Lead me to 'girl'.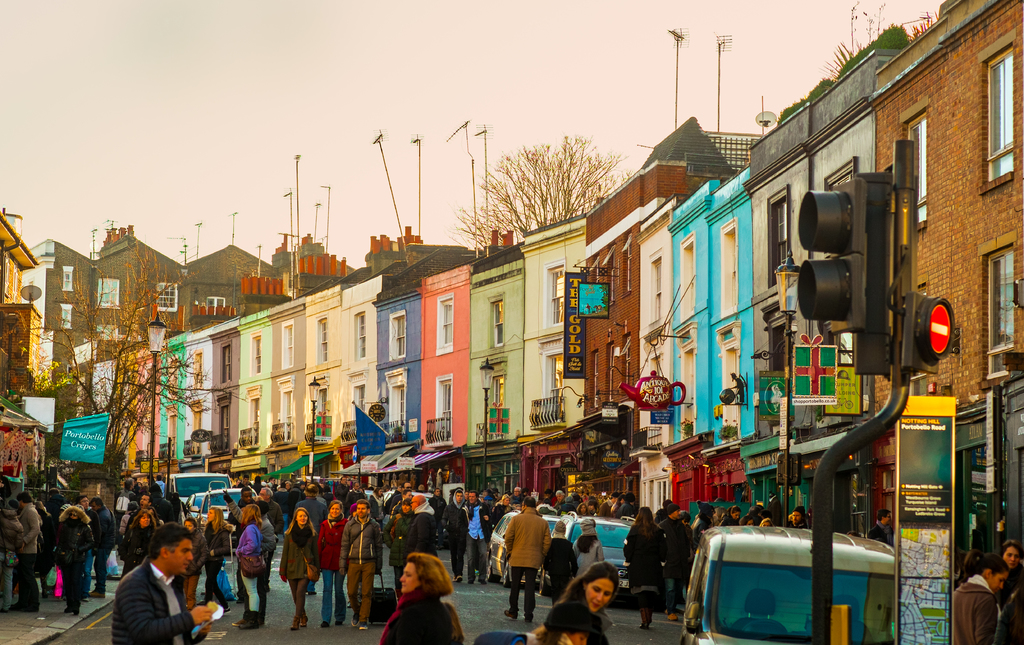
Lead to (560,563,623,644).
